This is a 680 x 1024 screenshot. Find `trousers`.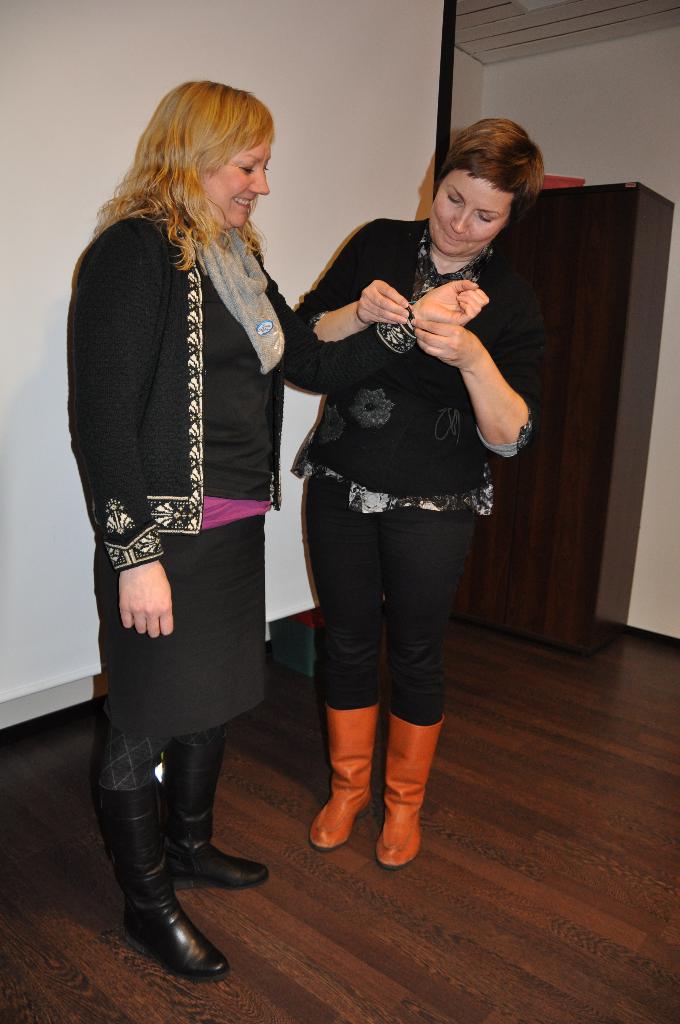
Bounding box: x1=291 y1=496 x2=478 y2=710.
